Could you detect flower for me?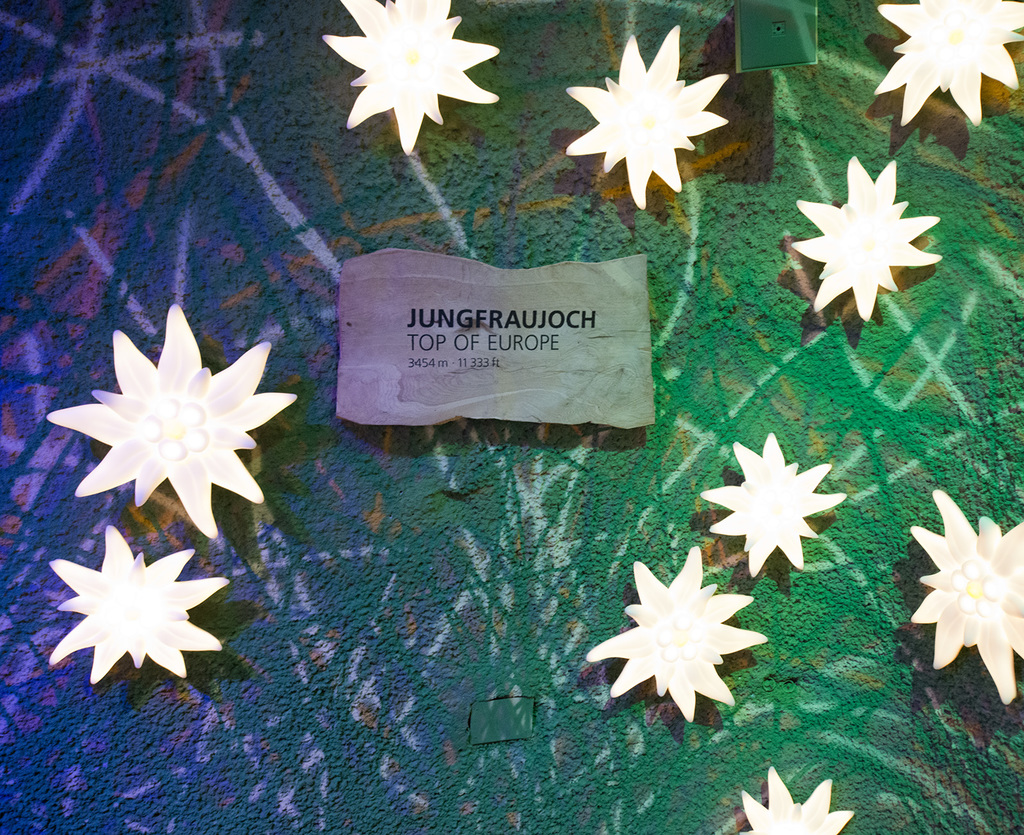
Detection result: bbox=[563, 21, 730, 211].
